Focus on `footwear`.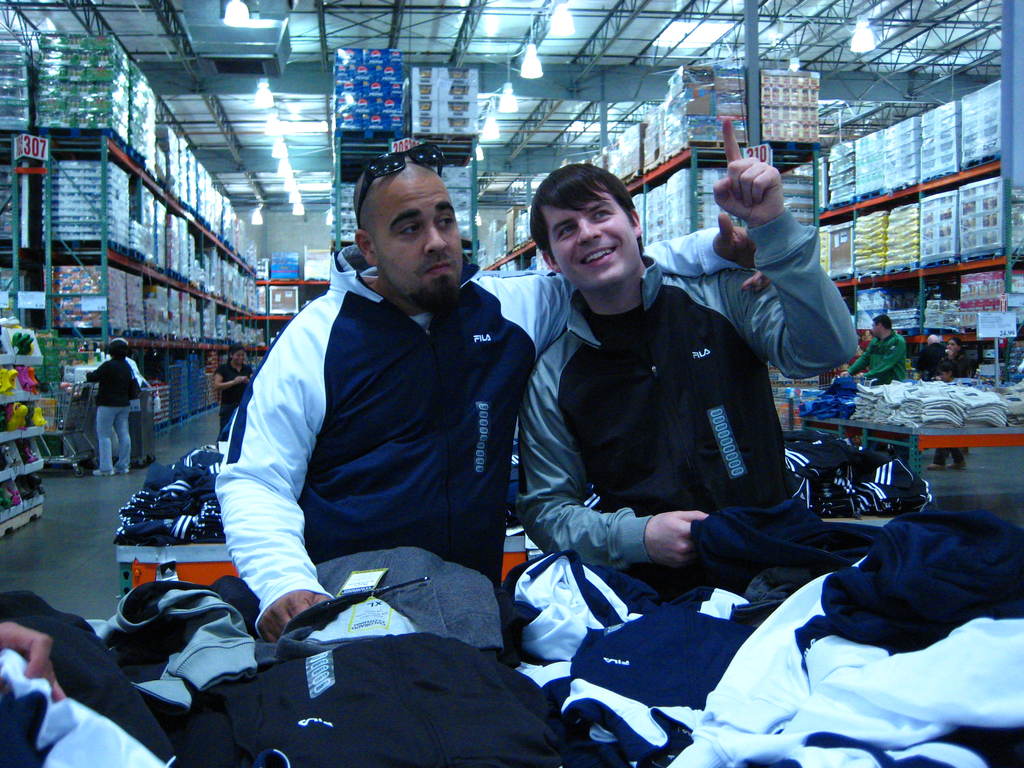
Focused at locate(113, 466, 131, 477).
